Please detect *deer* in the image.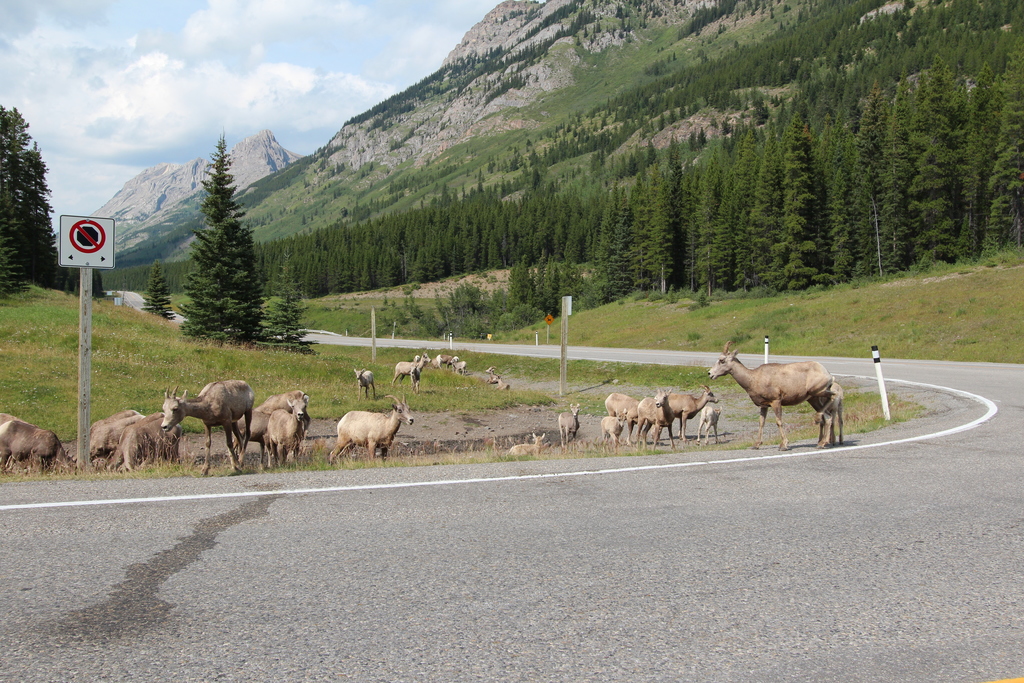
(511,434,545,454).
